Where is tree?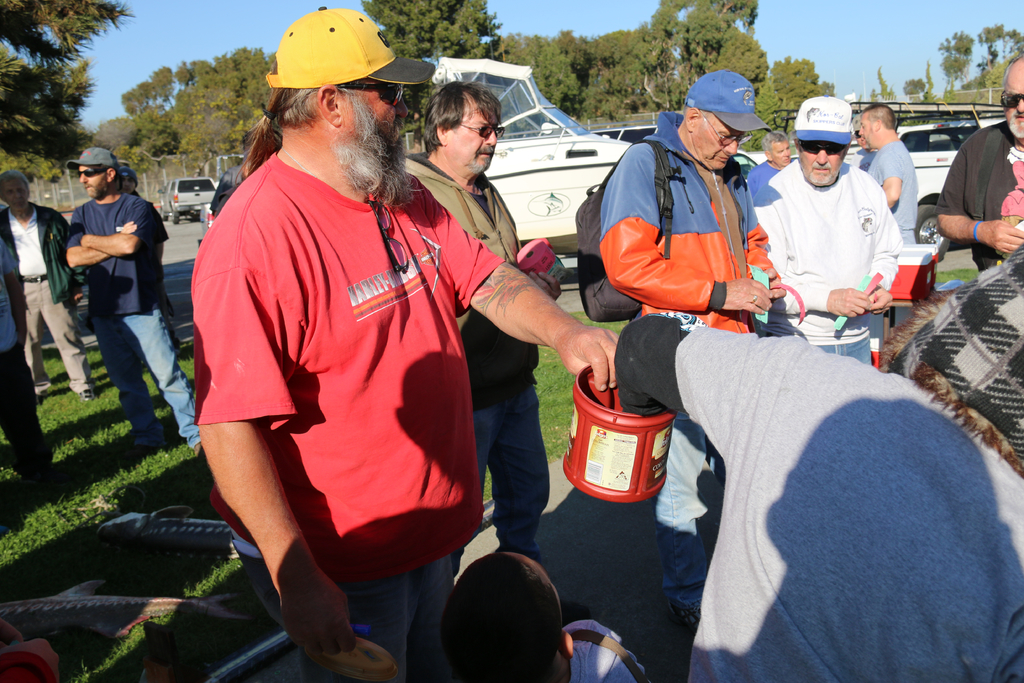
929/26/1023/111.
